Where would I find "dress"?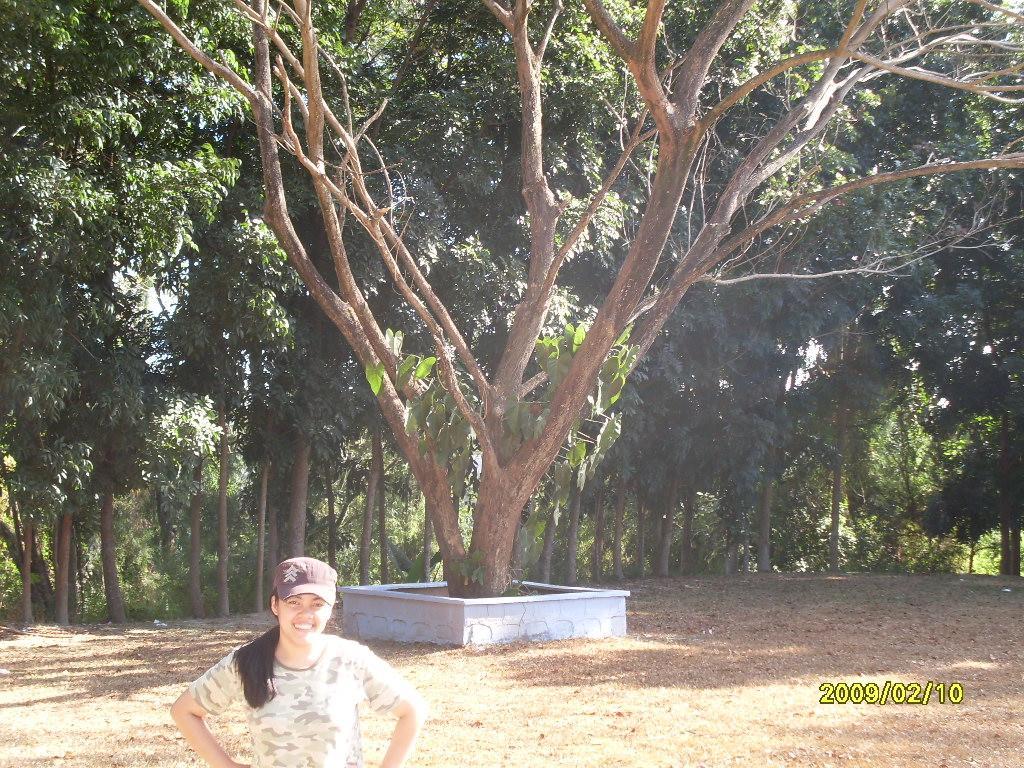
At (left=188, top=633, right=405, bottom=767).
